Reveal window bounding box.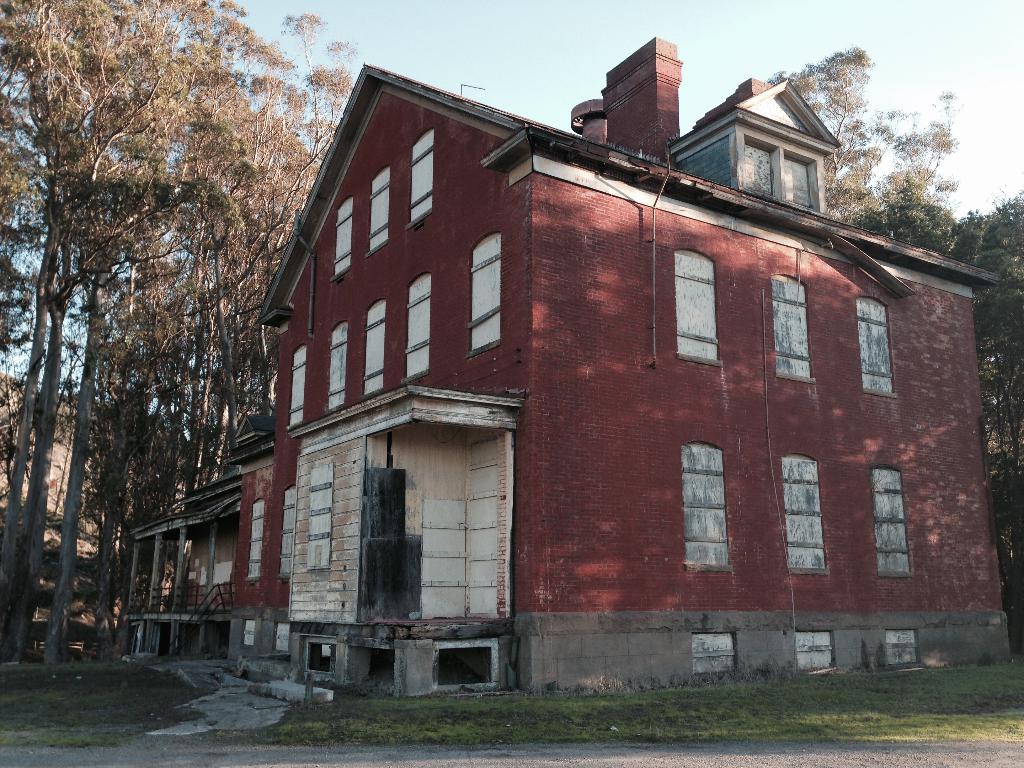
Revealed: 361:299:385:397.
